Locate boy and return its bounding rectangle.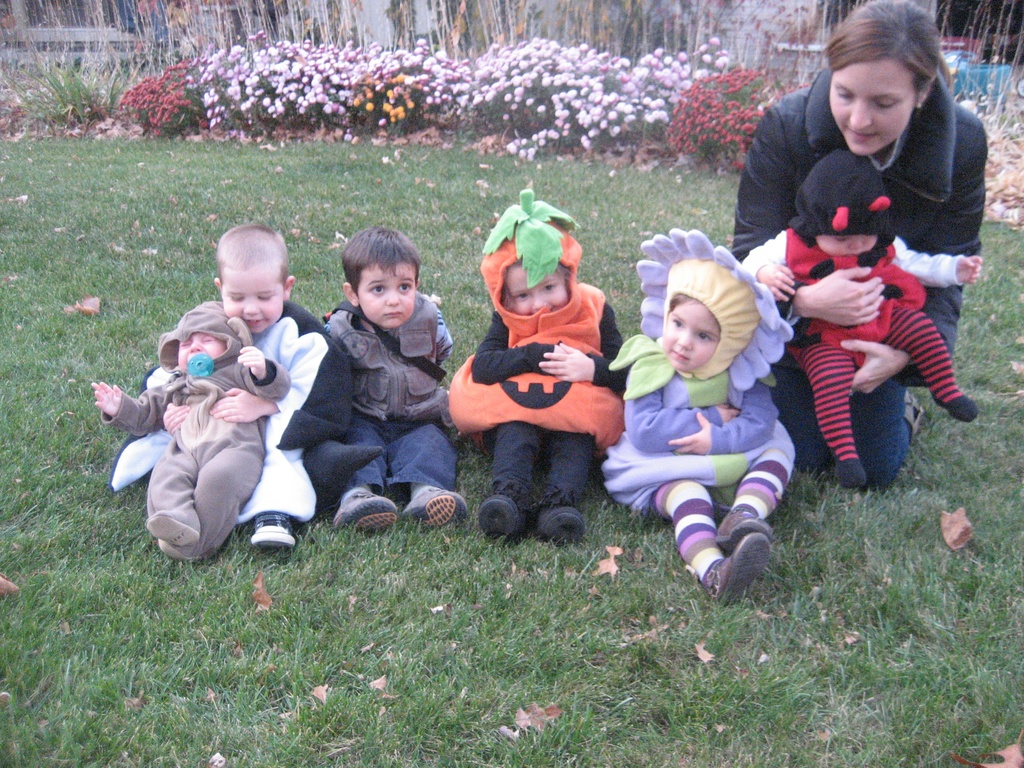
{"left": 324, "top": 227, "right": 464, "bottom": 532}.
